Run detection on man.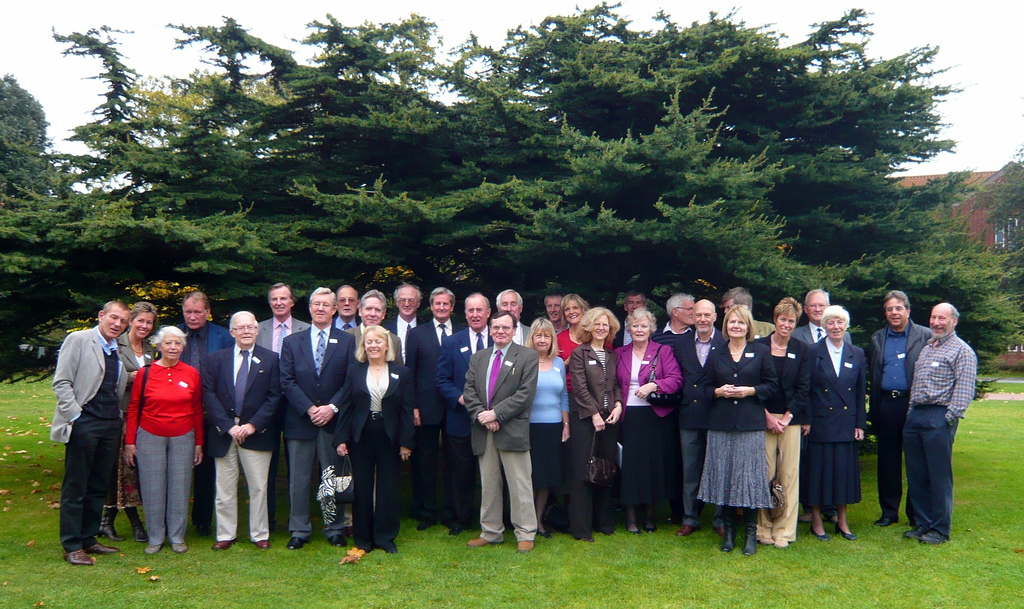
Result: box(789, 288, 854, 351).
